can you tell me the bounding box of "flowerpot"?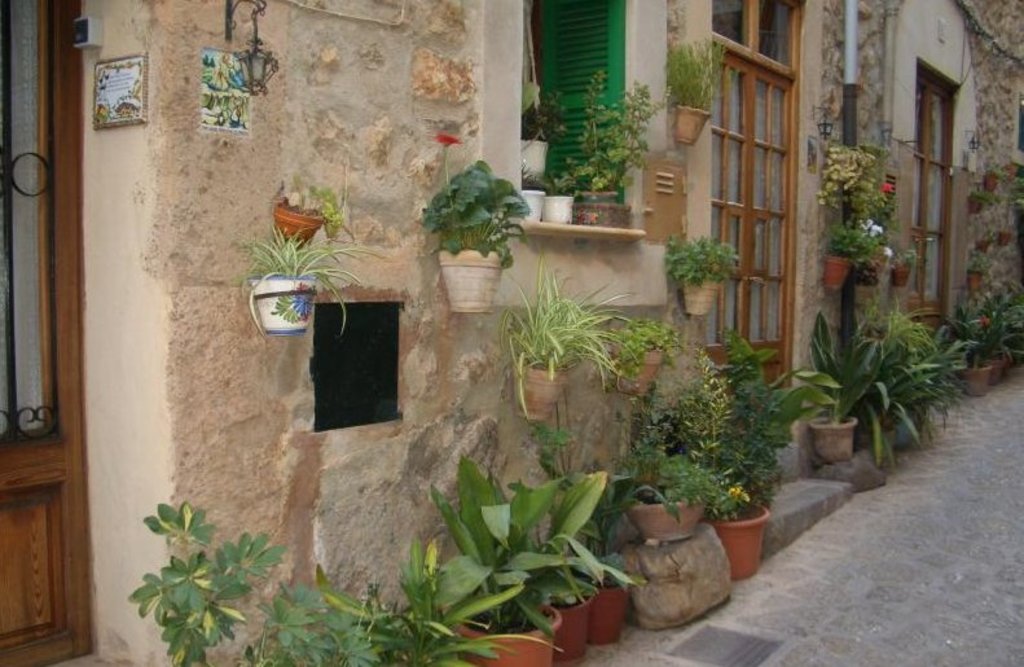
579/189/616/205.
